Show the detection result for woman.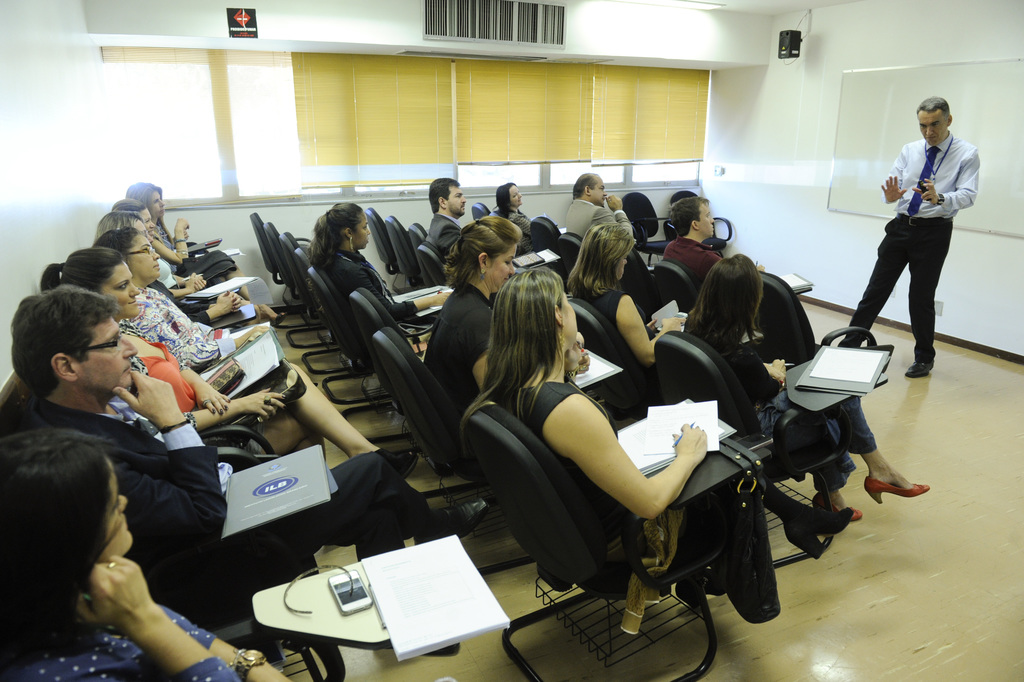
left=93, top=225, right=279, bottom=378.
